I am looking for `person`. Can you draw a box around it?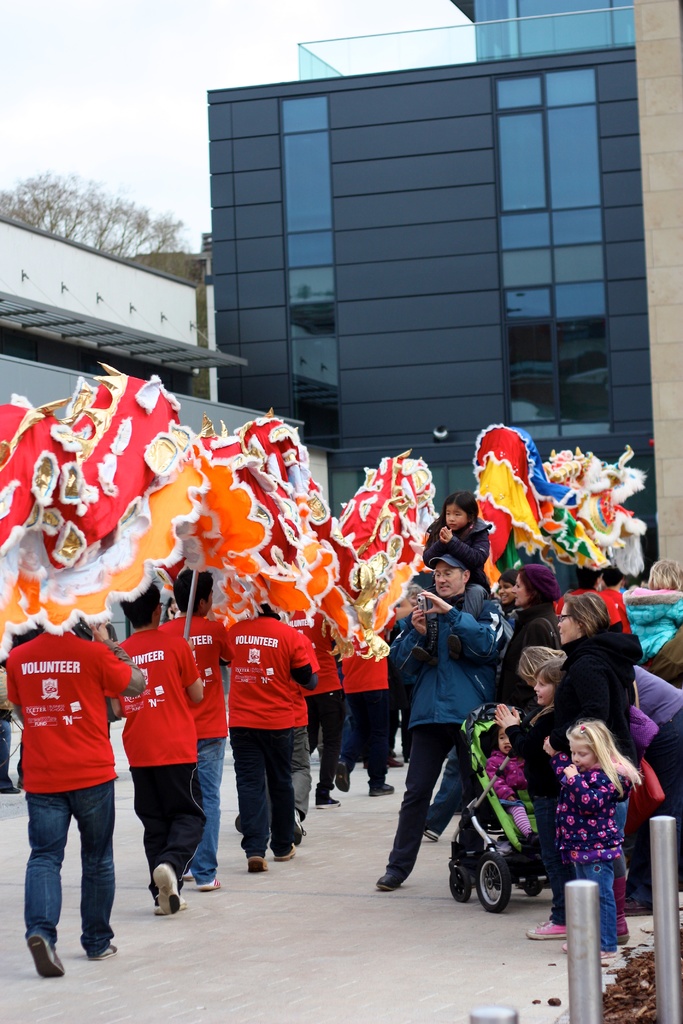
Sure, the bounding box is l=11, t=619, r=144, b=979.
